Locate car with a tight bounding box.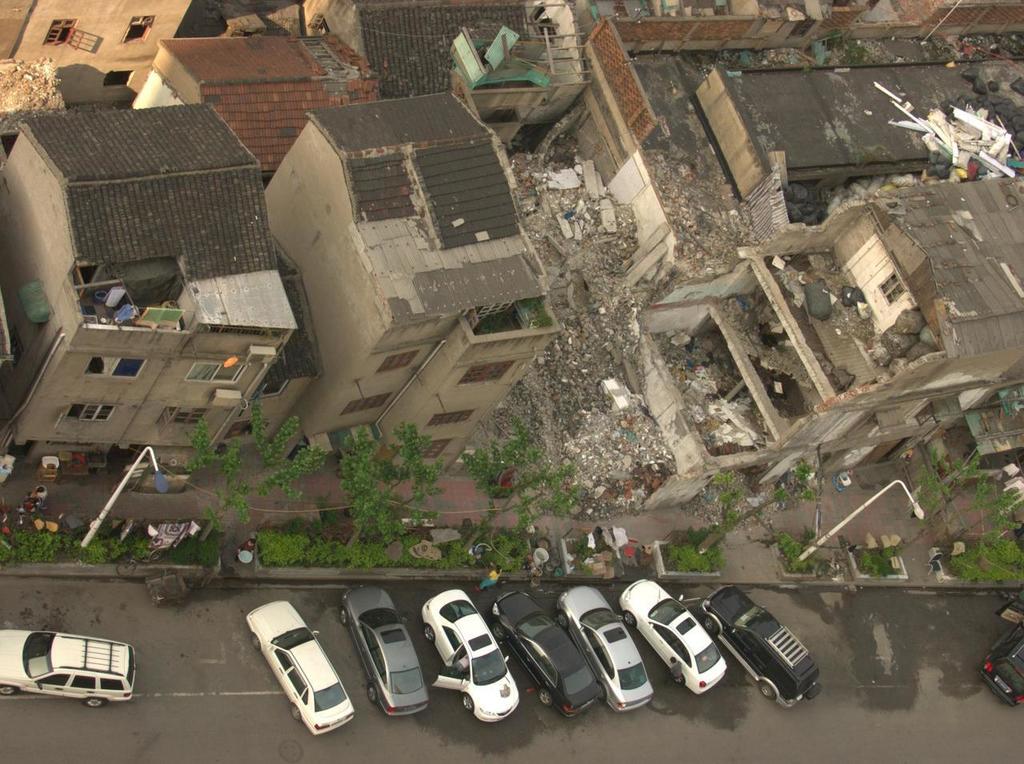
976 589 1023 710.
